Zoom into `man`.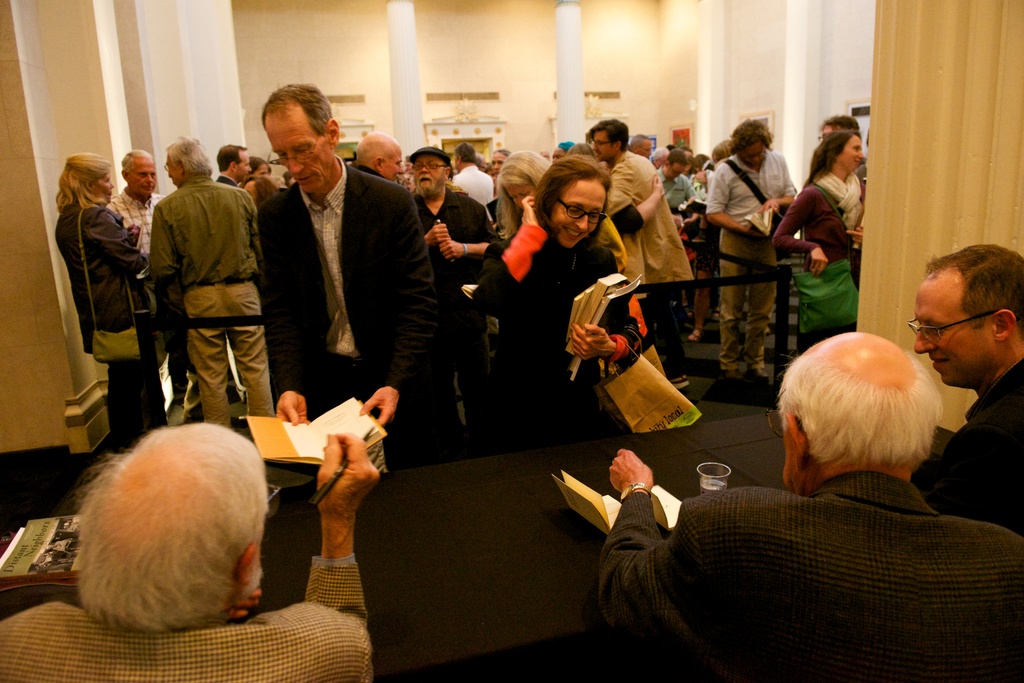
Zoom target: 555/106/703/296.
